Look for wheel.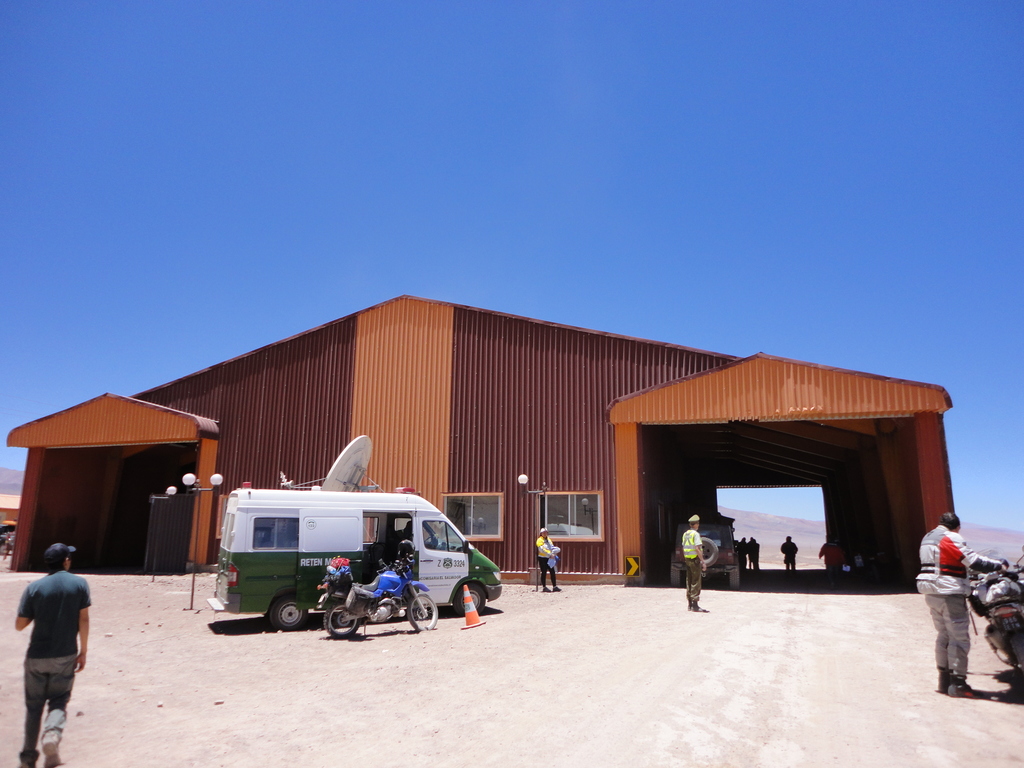
Found: [1010, 630, 1023, 669].
